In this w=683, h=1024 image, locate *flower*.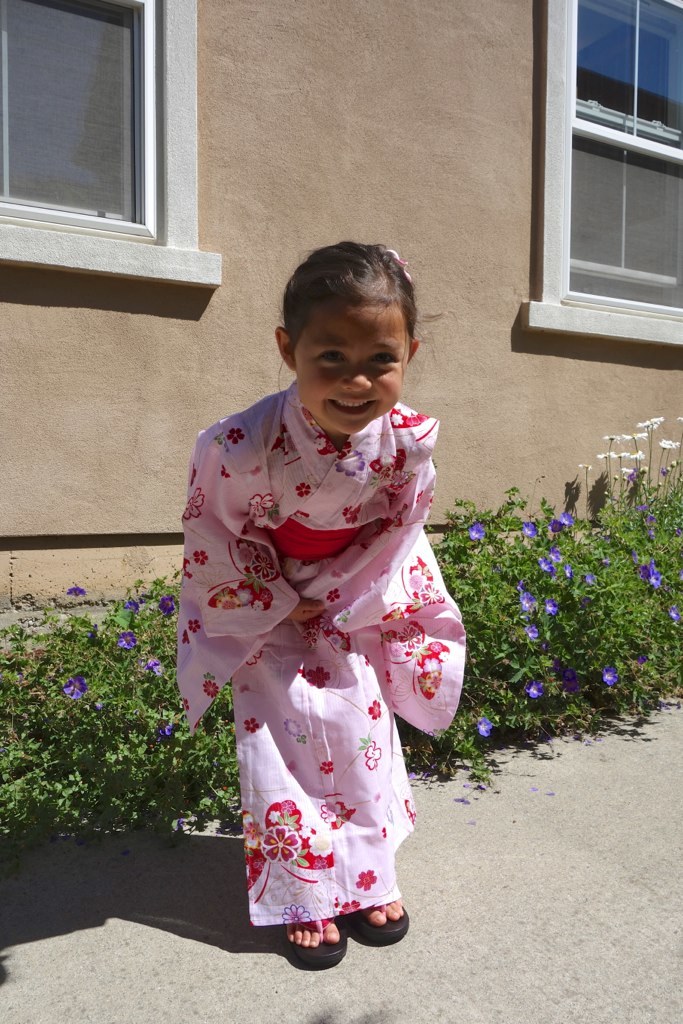
Bounding box: left=541, top=558, right=554, bottom=576.
